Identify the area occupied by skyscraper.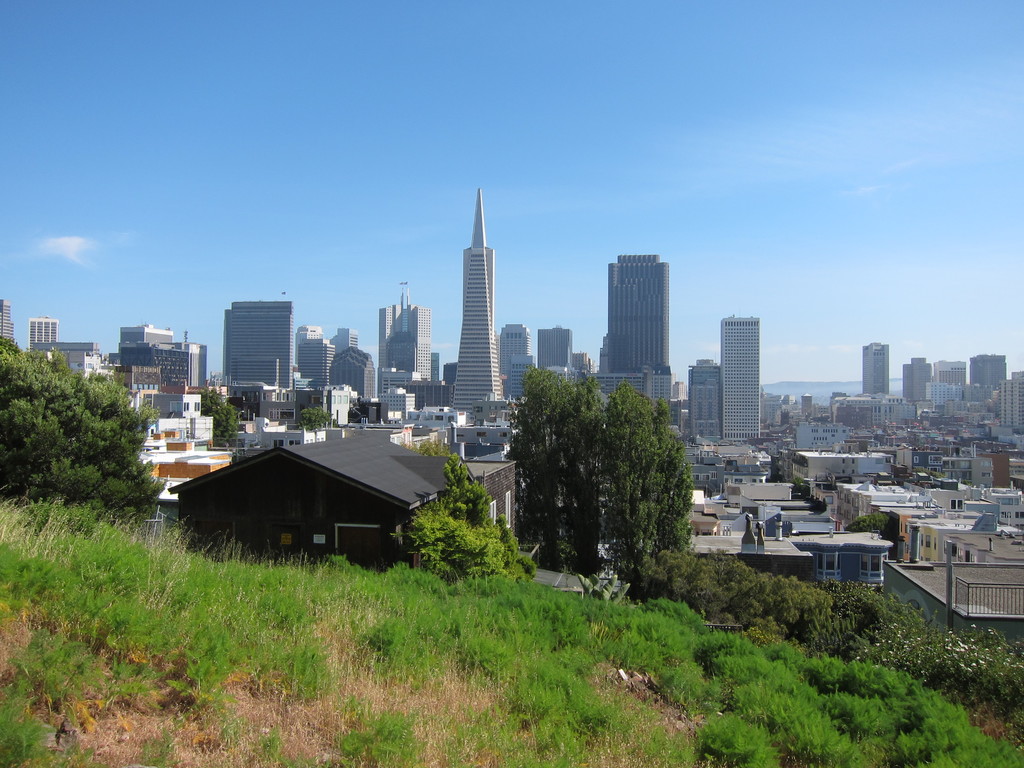
Area: 602,251,671,376.
